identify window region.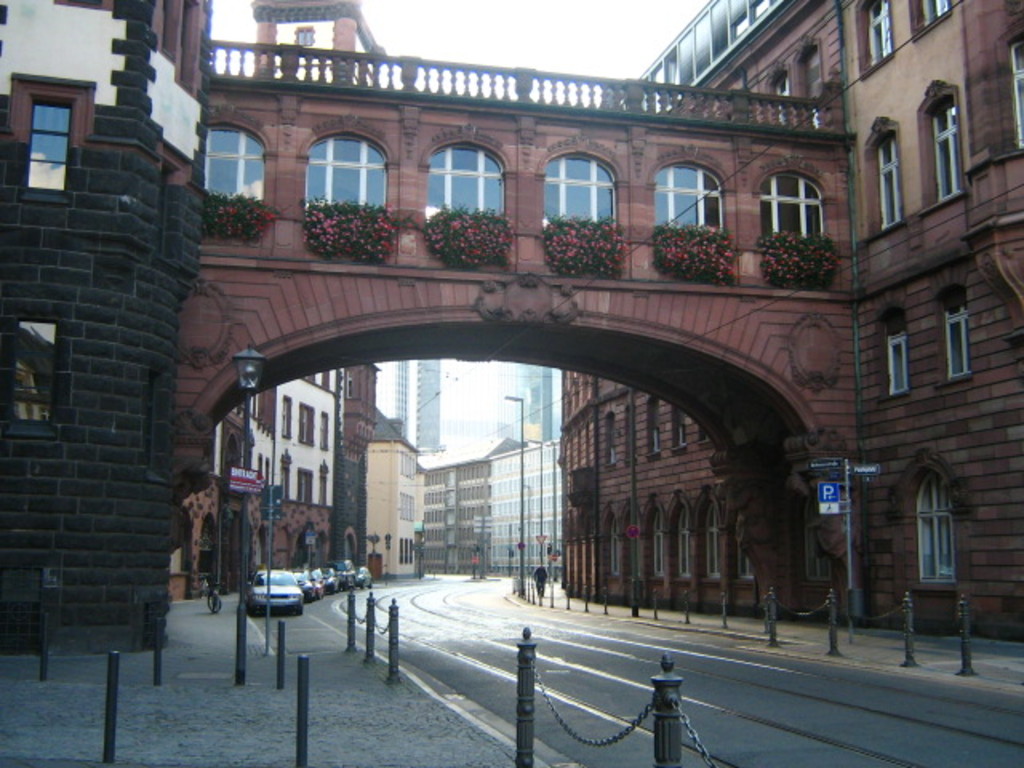
Region: box=[597, 411, 622, 472].
